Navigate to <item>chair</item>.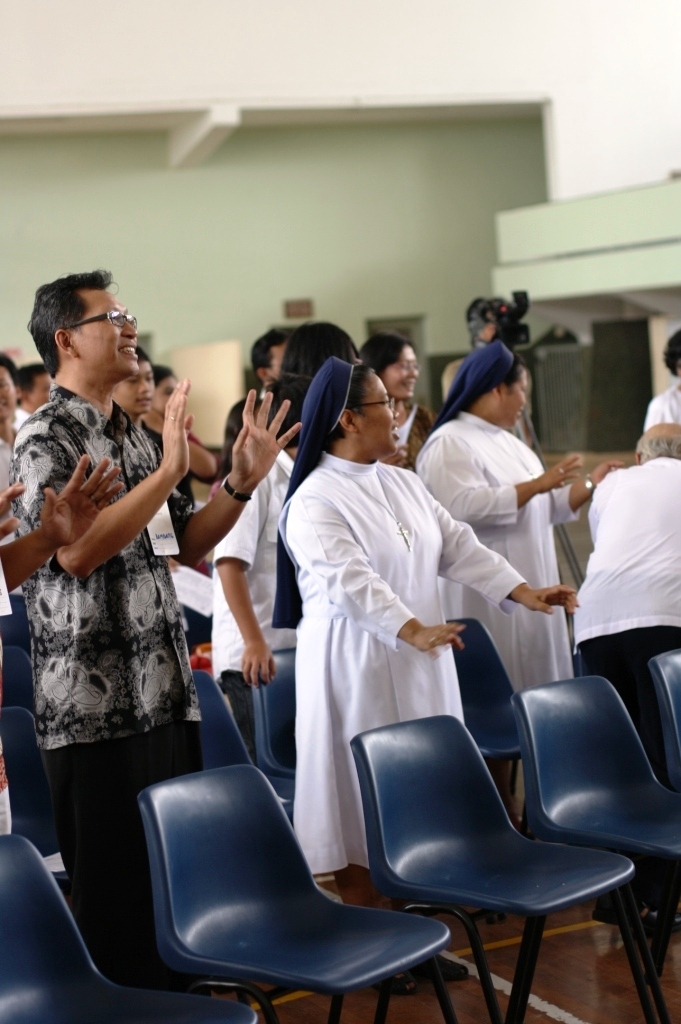
Navigation target: [left=139, top=763, right=457, bottom=1023].
